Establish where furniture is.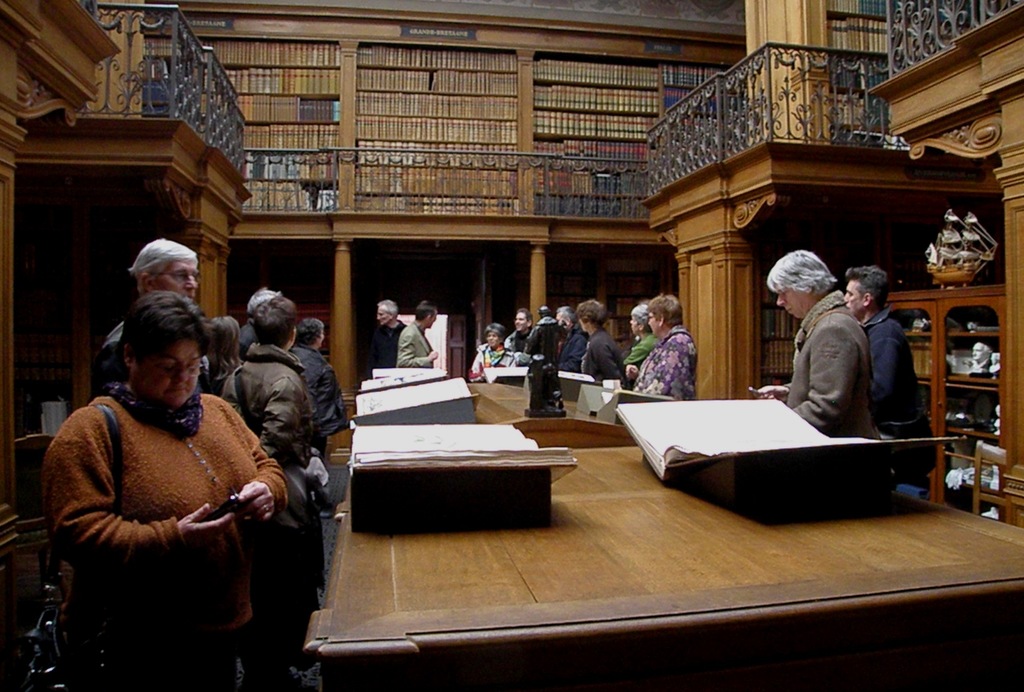
Established at (12, 433, 65, 691).
